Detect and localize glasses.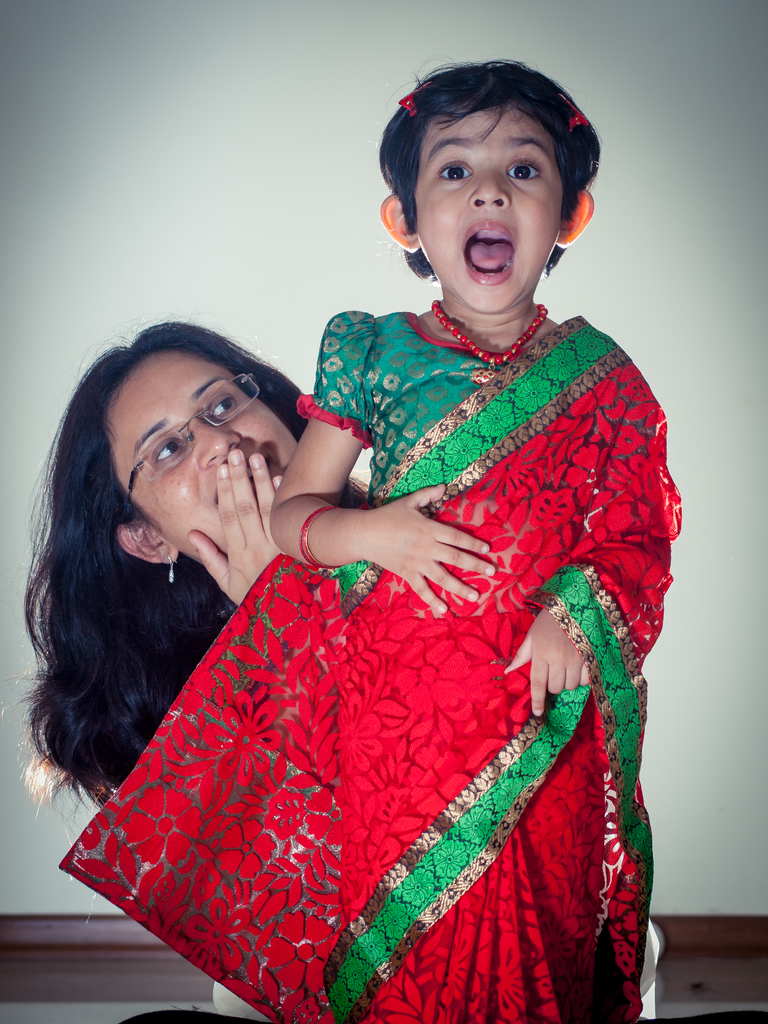
Localized at (121, 371, 262, 521).
